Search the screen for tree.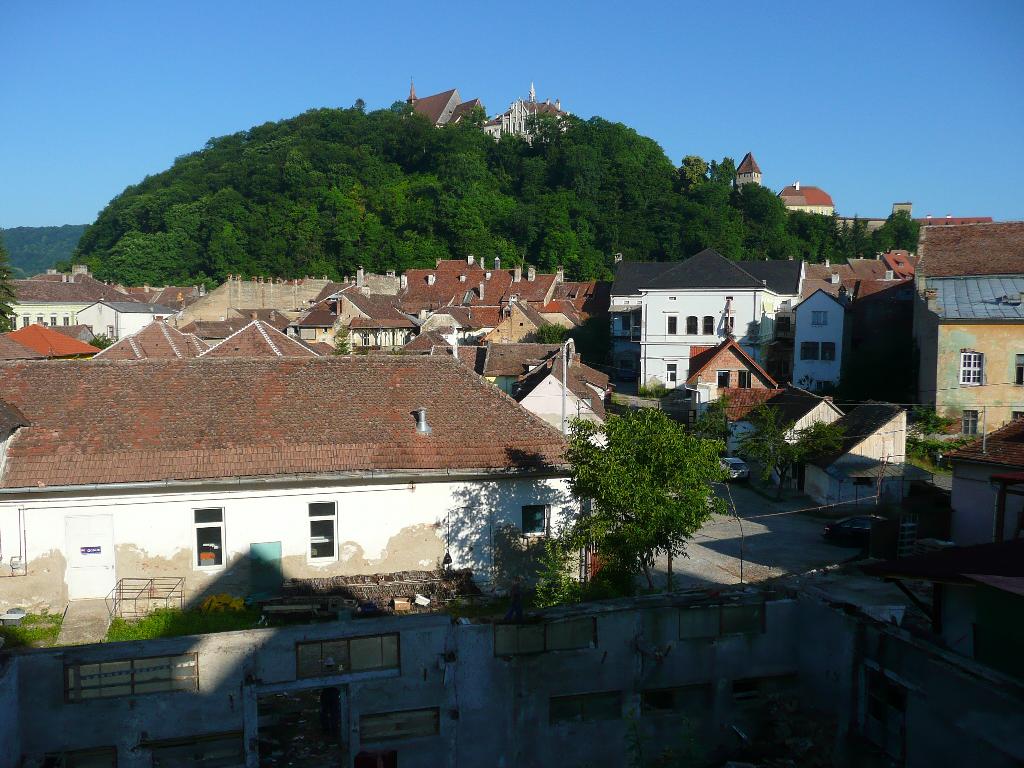
Found at locate(722, 403, 842, 500).
